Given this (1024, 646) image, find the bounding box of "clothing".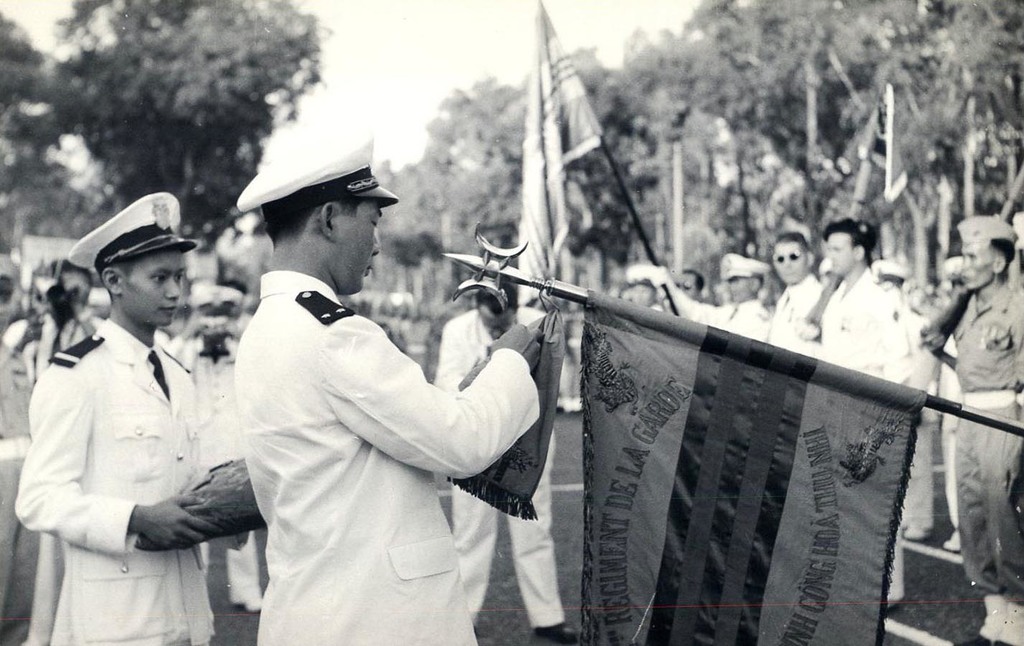
box(936, 247, 958, 298).
